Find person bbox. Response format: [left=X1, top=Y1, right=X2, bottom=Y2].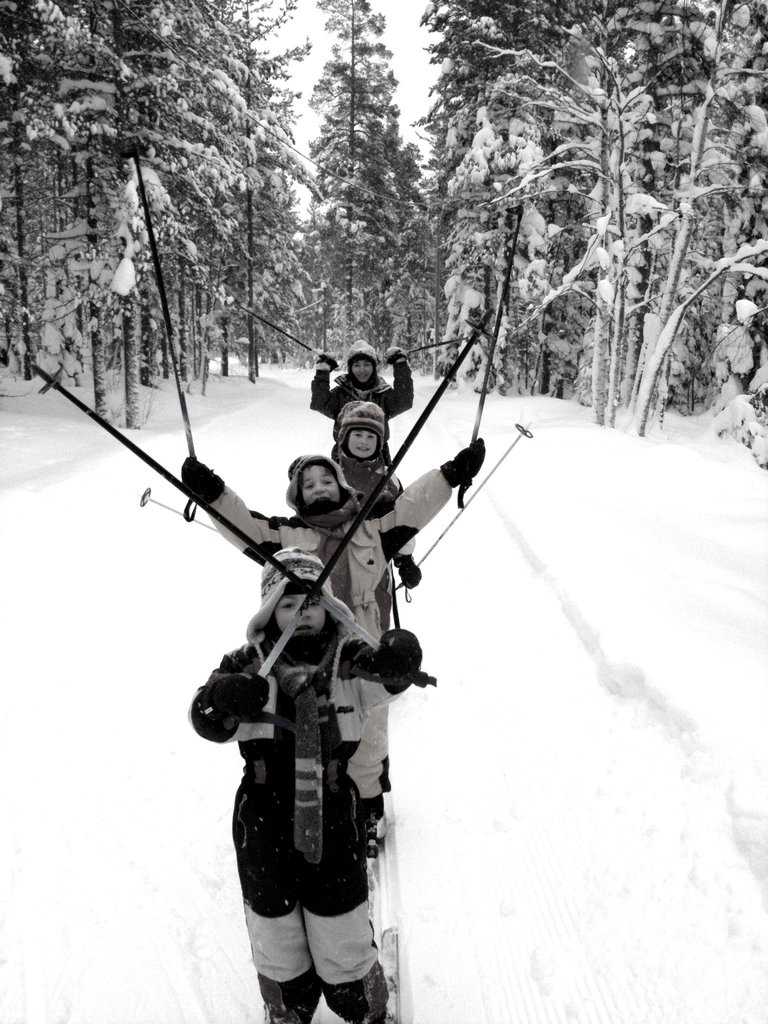
[left=177, top=433, right=492, bottom=640].
